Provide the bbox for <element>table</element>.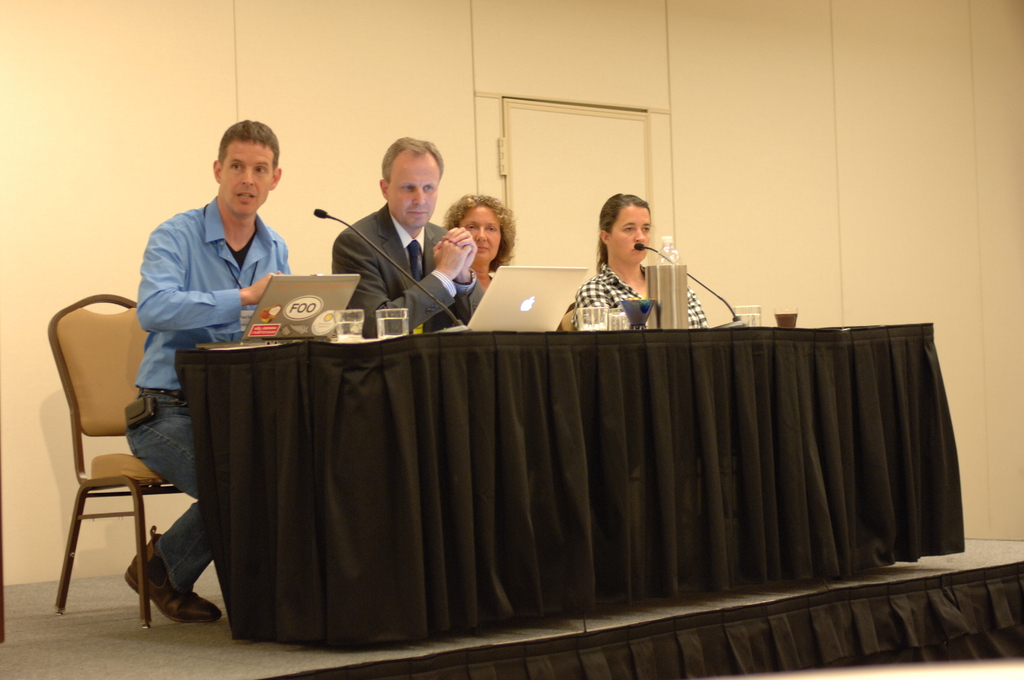
[77, 309, 916, 668].
